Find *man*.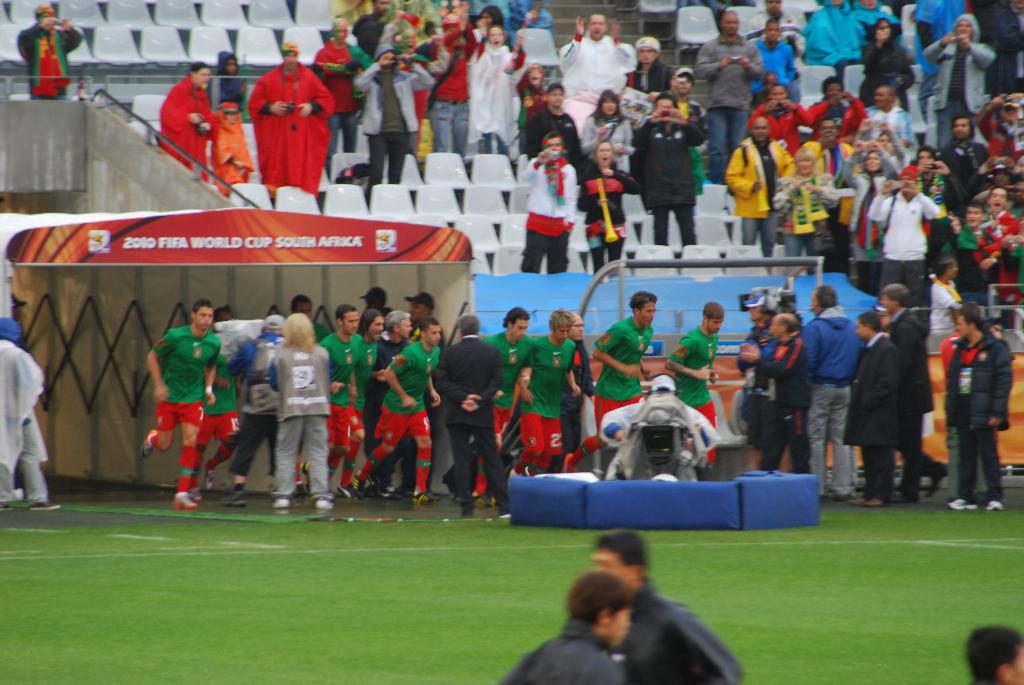
[left=377, top=10, right=452, bottom=145].
